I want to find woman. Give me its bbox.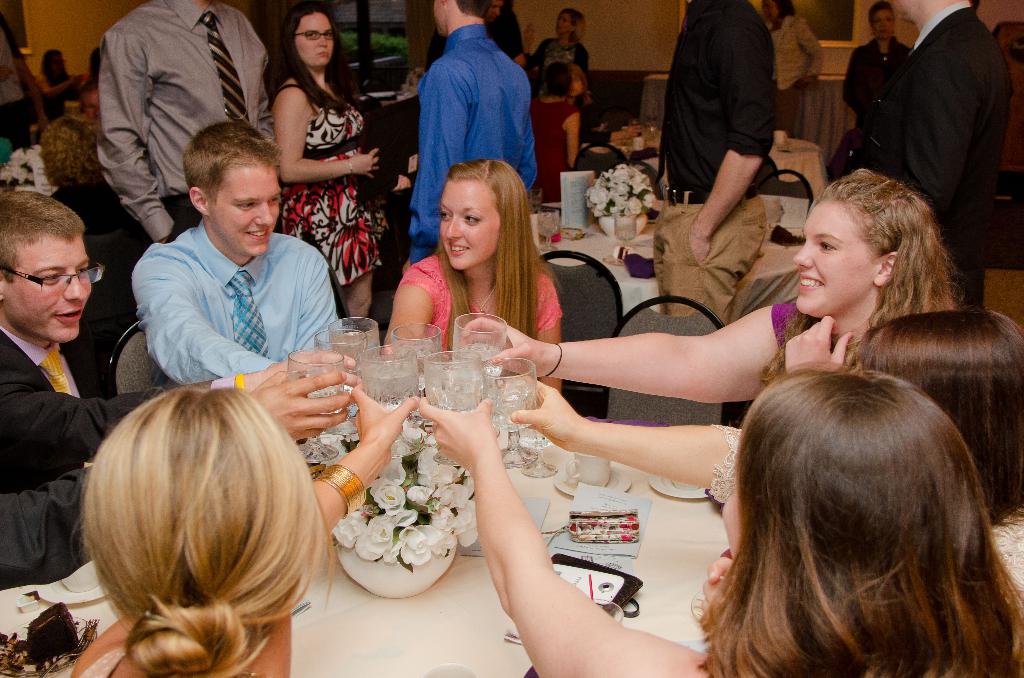
locate(379, 160, 563, 390).
